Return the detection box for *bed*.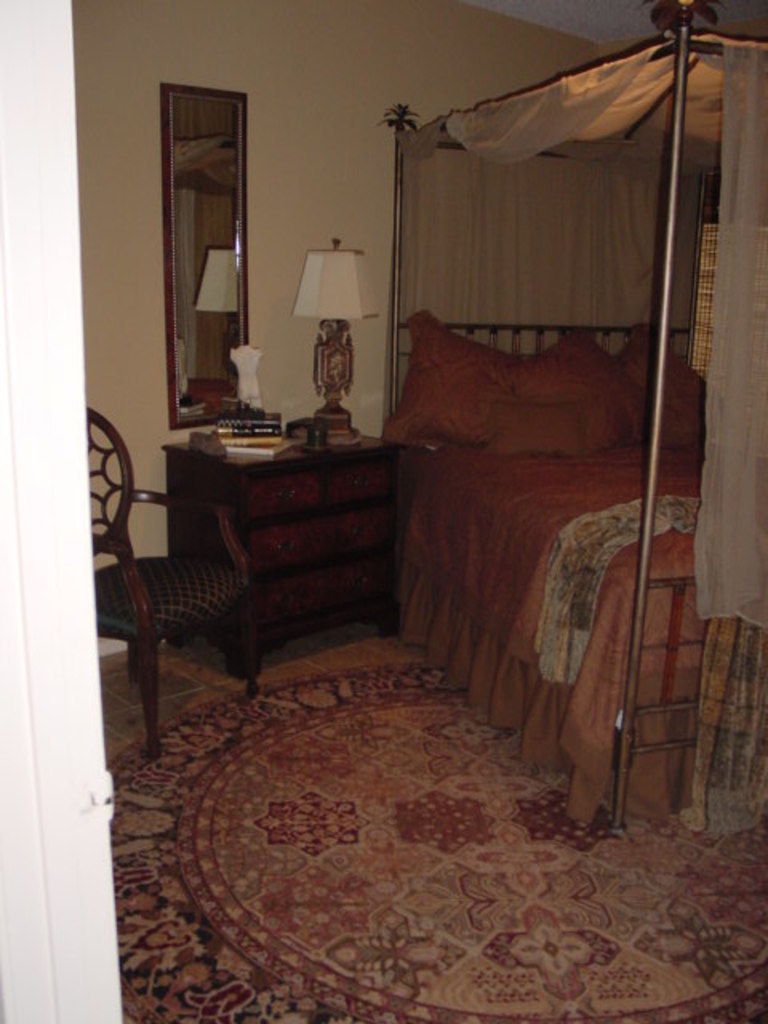
box=[378, 301, 758, 816].
